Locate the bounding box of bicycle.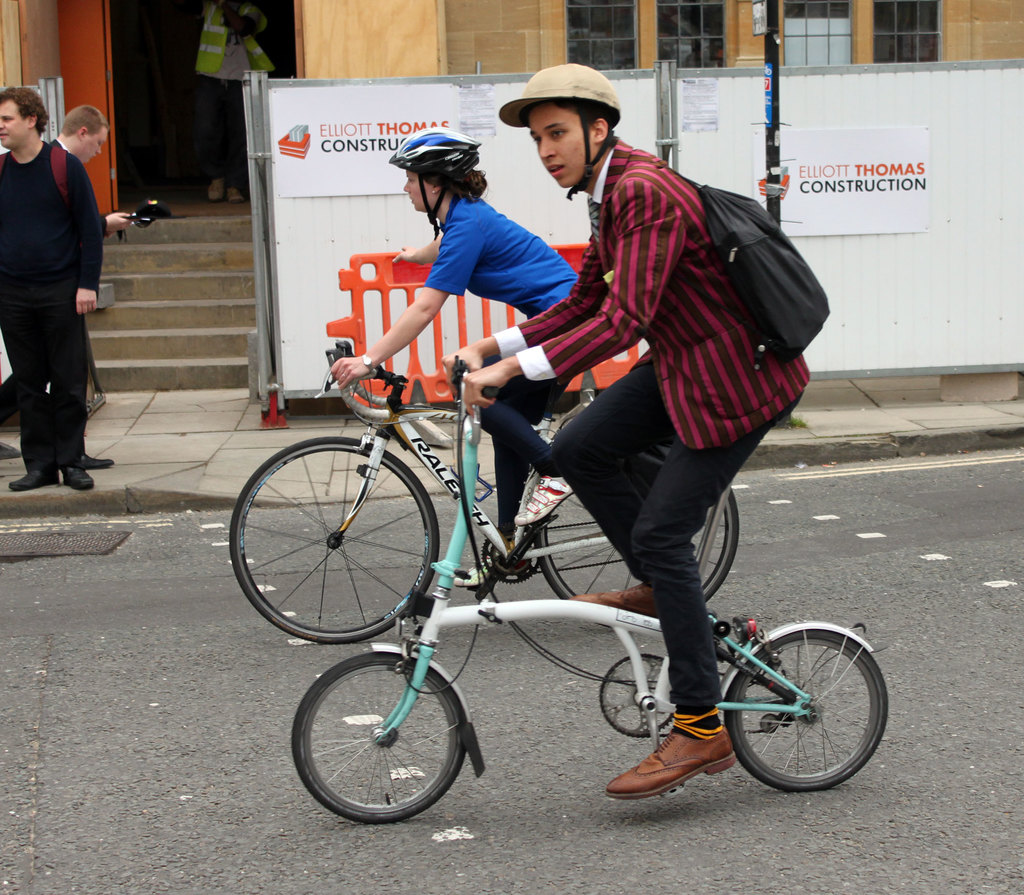
Bounding box: bbox=[292, 354, 900, 798].
